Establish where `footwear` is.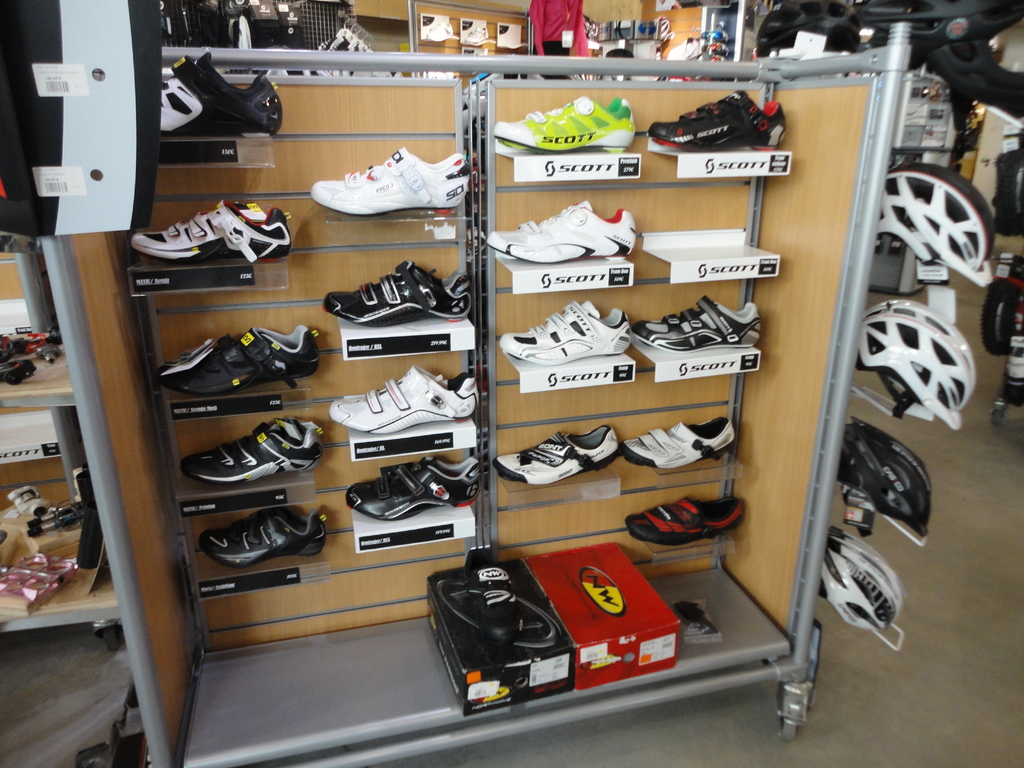
Established at 166:326:321:399.
